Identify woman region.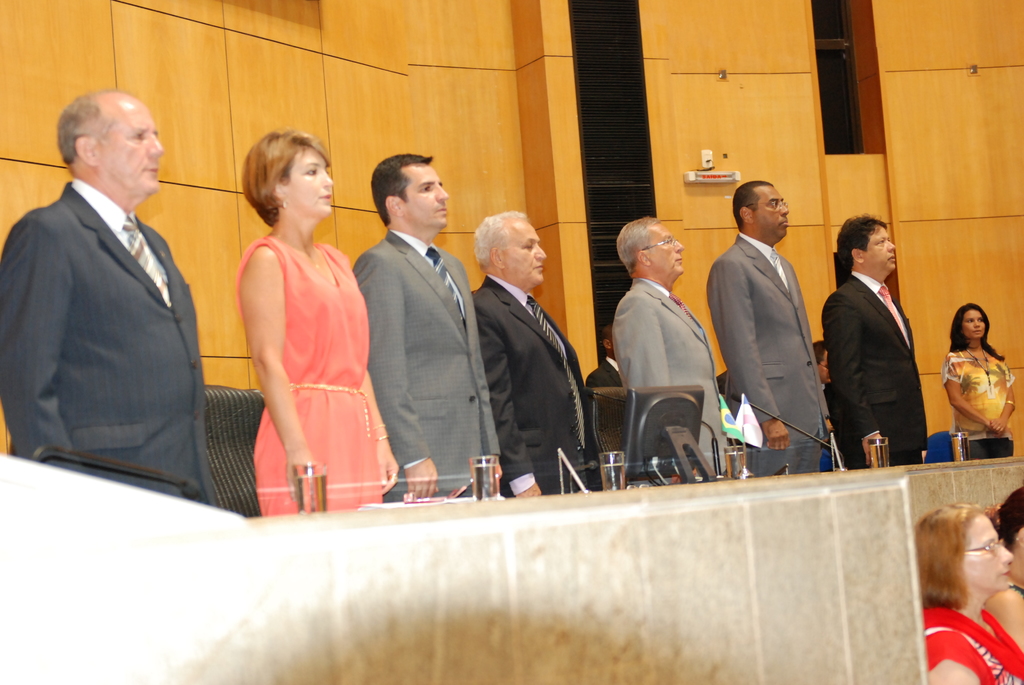
Region: {"x1": 909, "y1": 502, "x2": 1023, "y2": 684}.
